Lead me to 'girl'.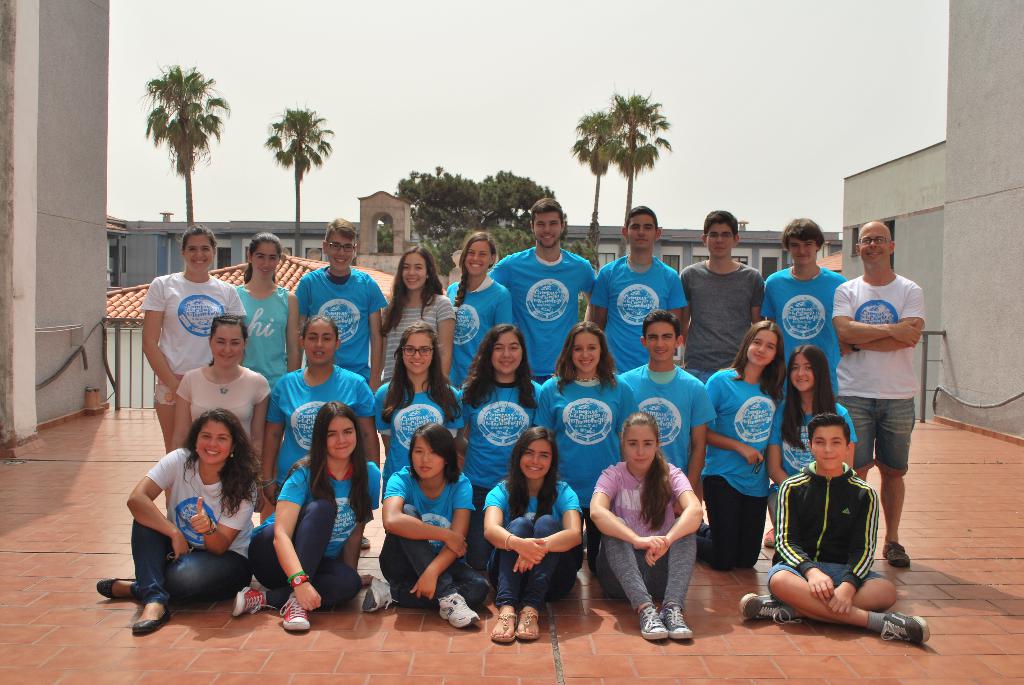
Lead to crop(94, 409, 262, 636).
